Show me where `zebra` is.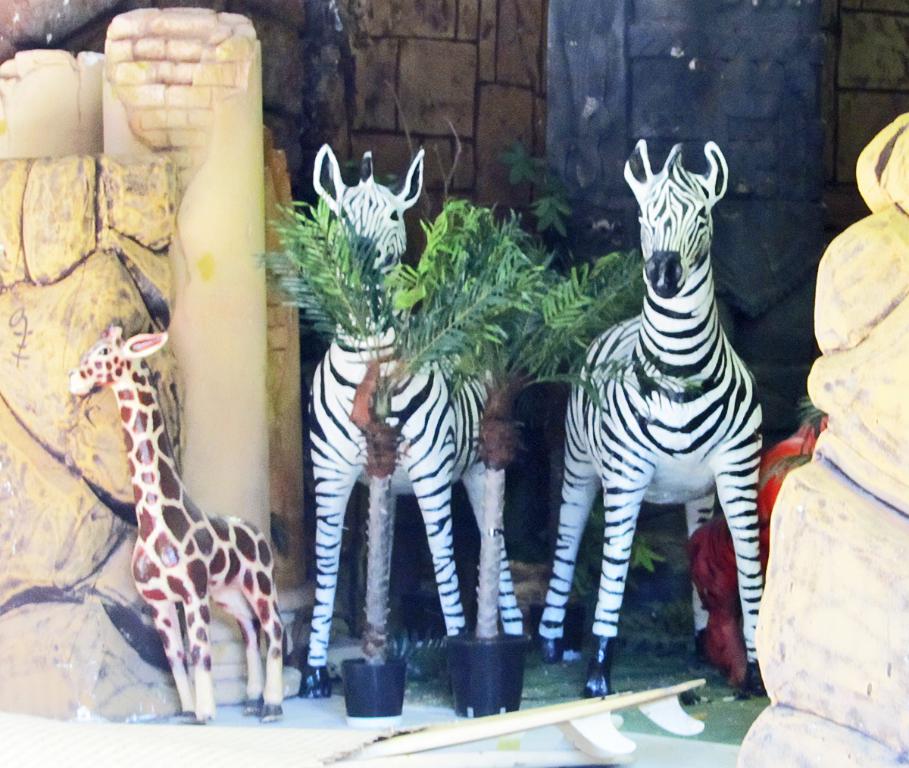
`zebra` is at left=534, top=133, right=764, bottom=698.
